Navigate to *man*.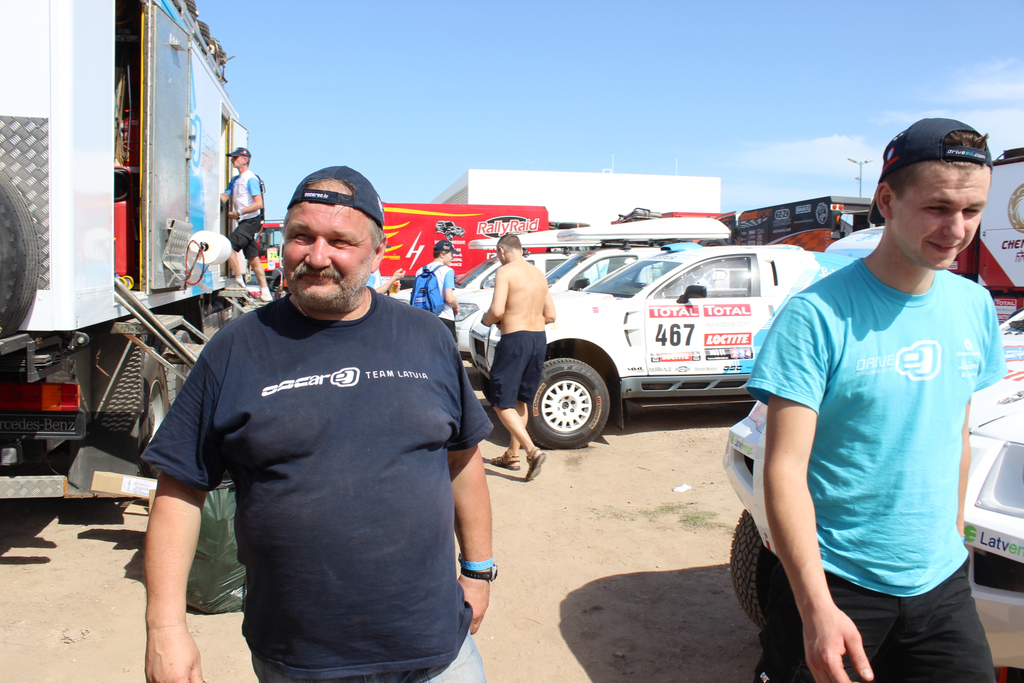
Navigation target: [x1=229, y1=149, x2=271, y2=302].
